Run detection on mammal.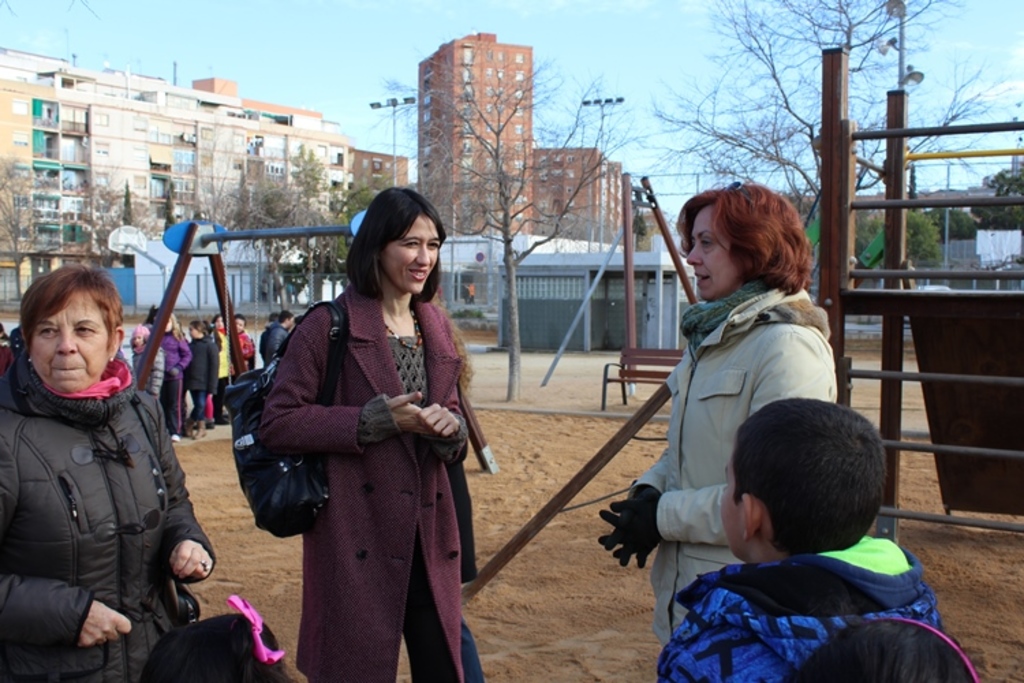
Result: l=258, t=306, r=295, b=366.
